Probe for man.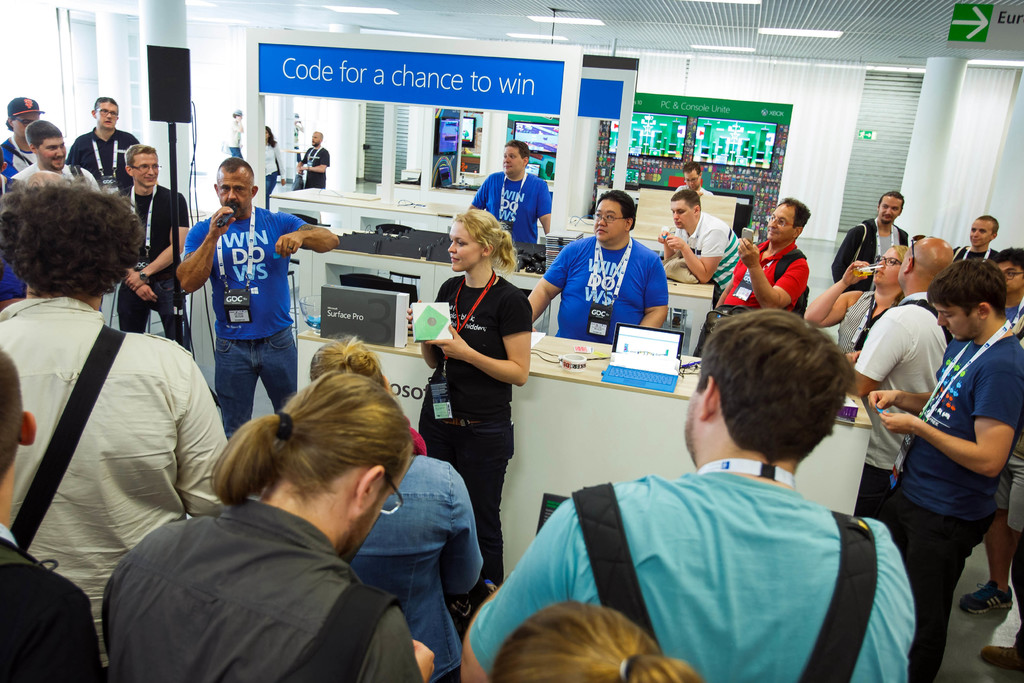
Probe result: [left=449, top=311, right=915, bottom=682].
